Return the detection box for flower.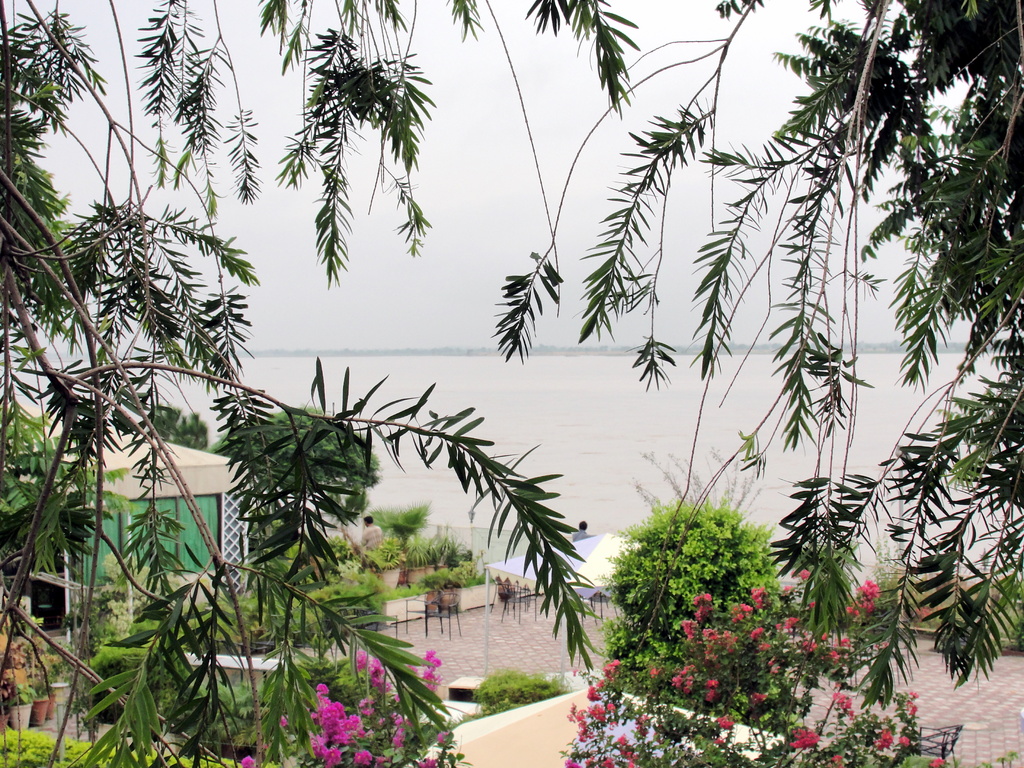
239:752:254:767.
